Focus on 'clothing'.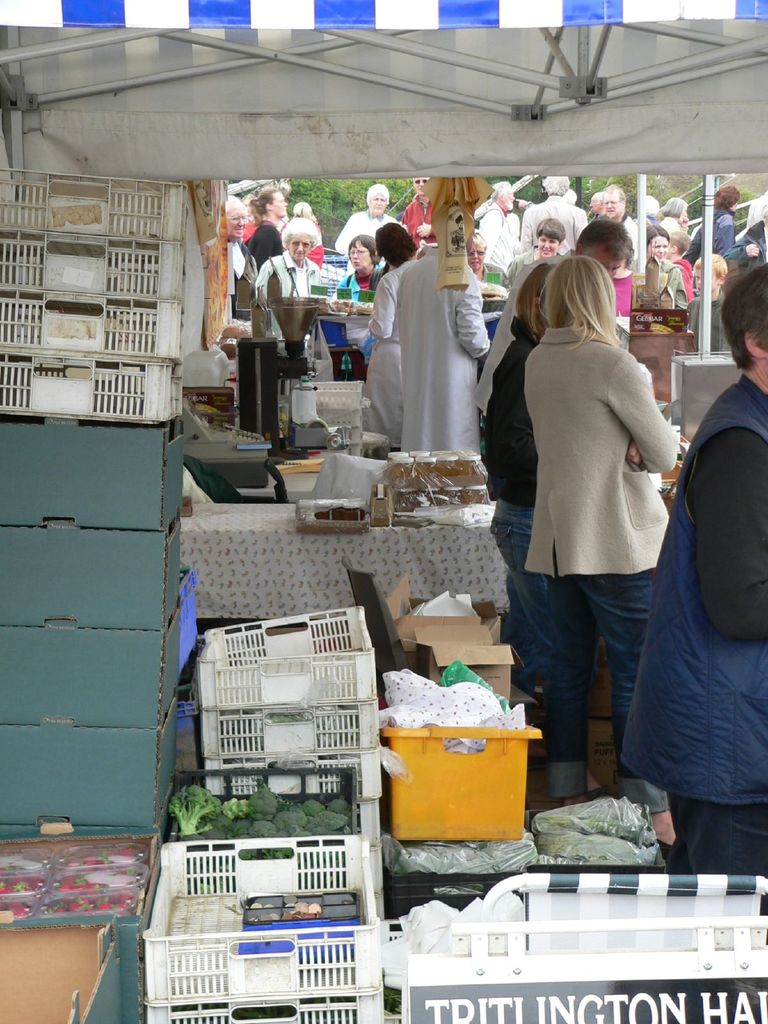
Focused at <region>230, 239, 262, 309</region>.
